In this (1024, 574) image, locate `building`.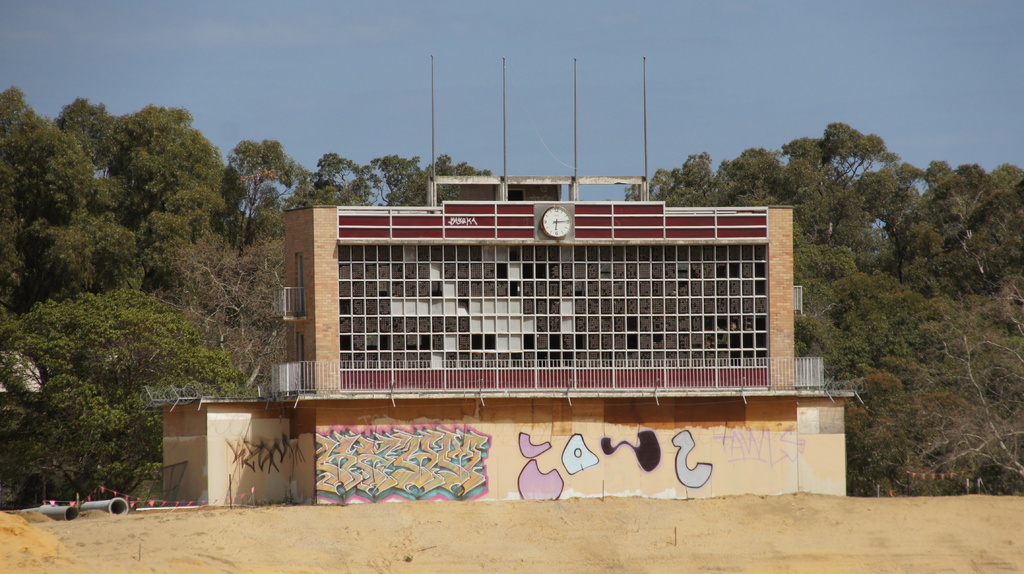
Bounding box: 153,168,847,510.
